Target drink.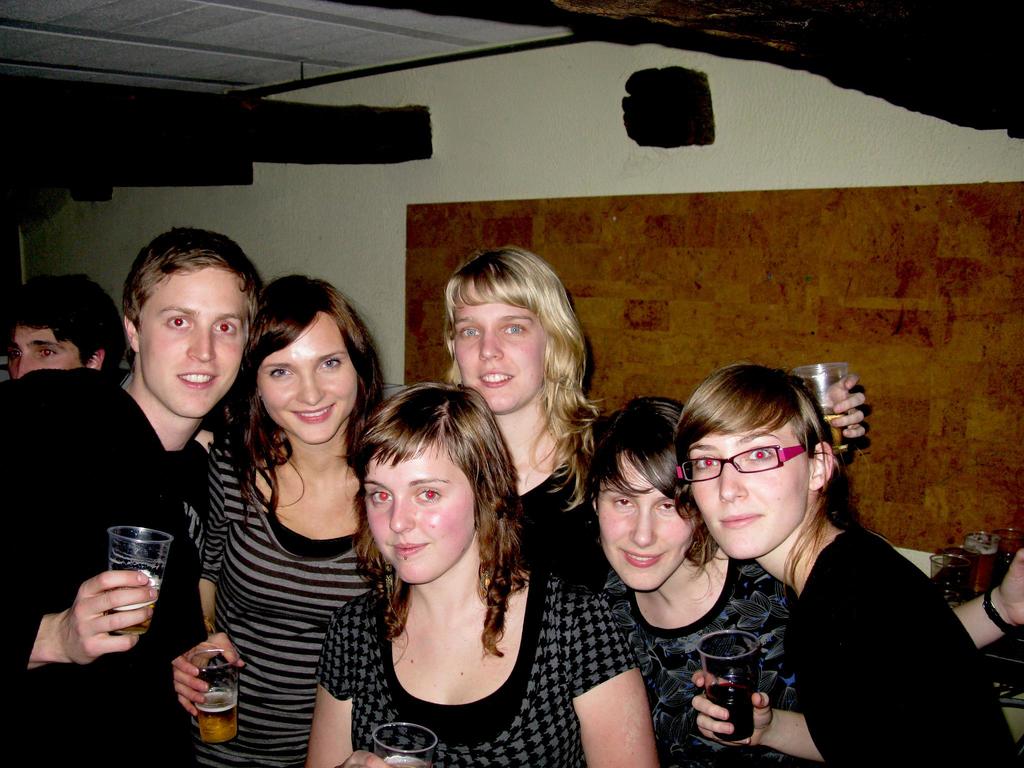
Target region: (106,601,154,630).
